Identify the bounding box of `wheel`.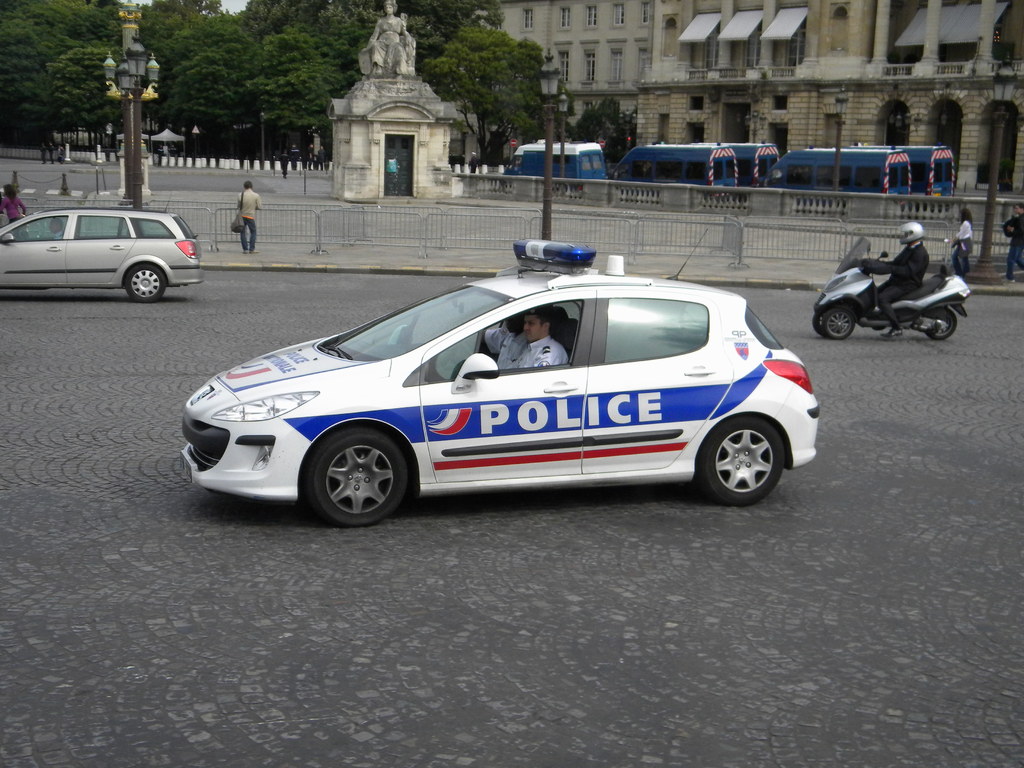
300:433:410:514.
